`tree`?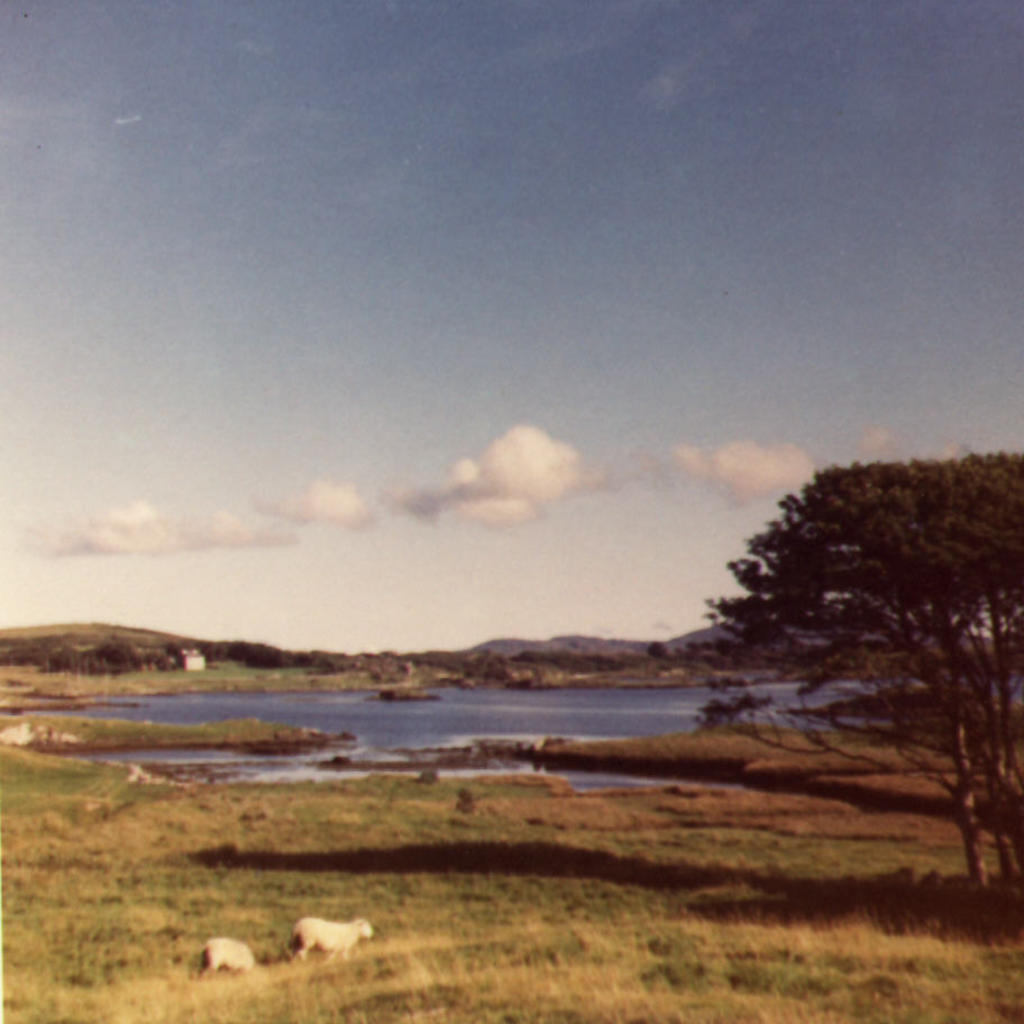
x1=688 y1=423 x2=1004 y2=841
